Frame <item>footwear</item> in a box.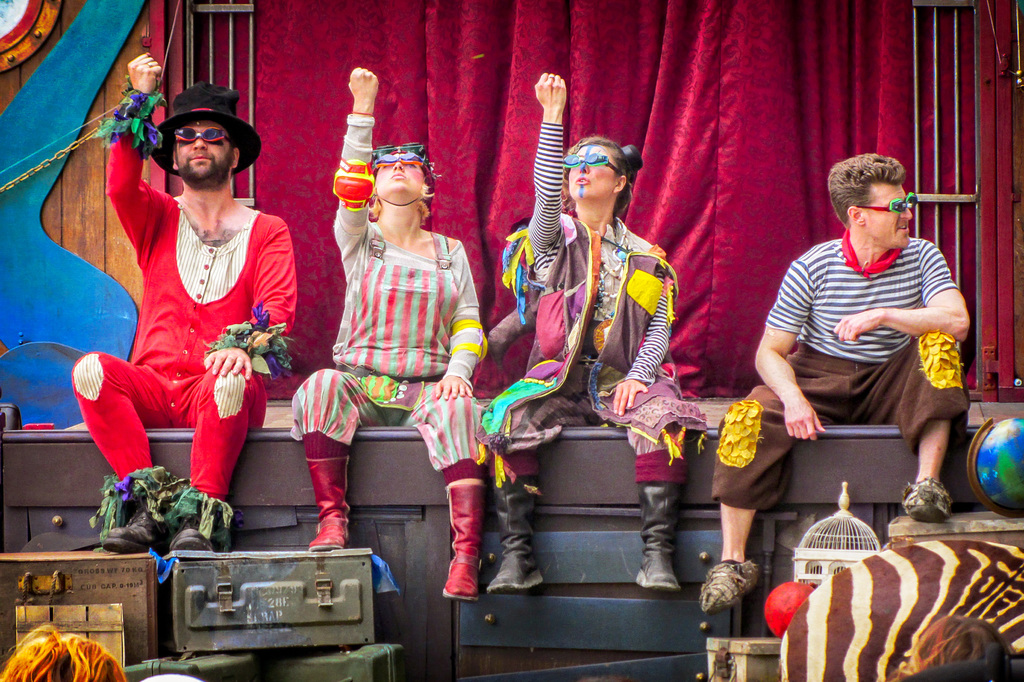
94,461,168,560.
